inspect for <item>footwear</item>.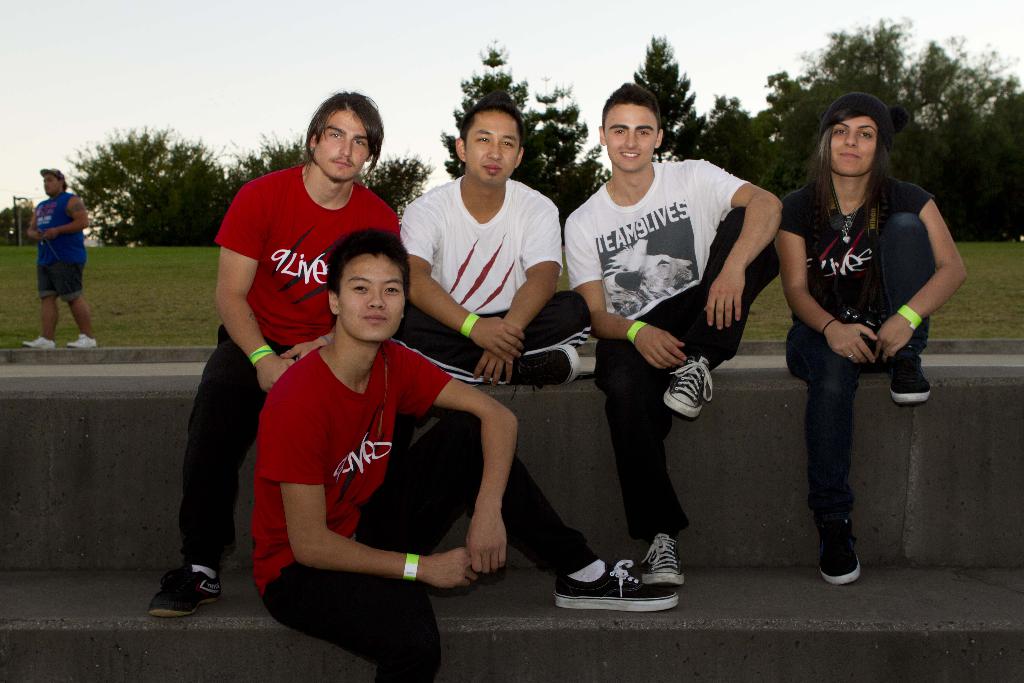
Inspection: rect(146, 565, 223, 620).
